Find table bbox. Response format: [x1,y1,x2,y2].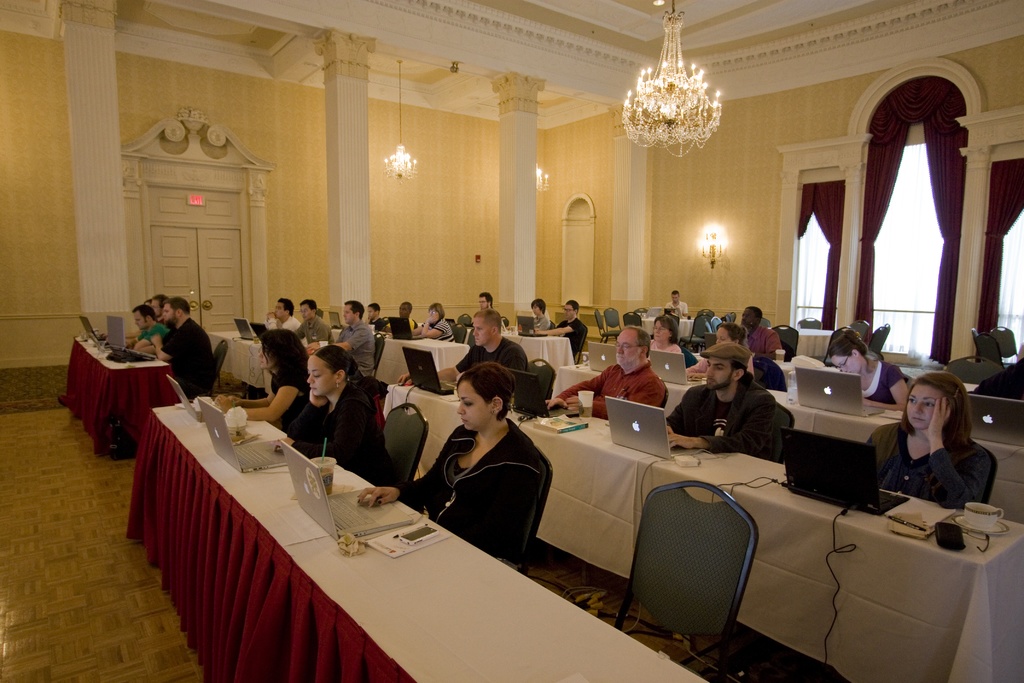
[211,330,310,390].
